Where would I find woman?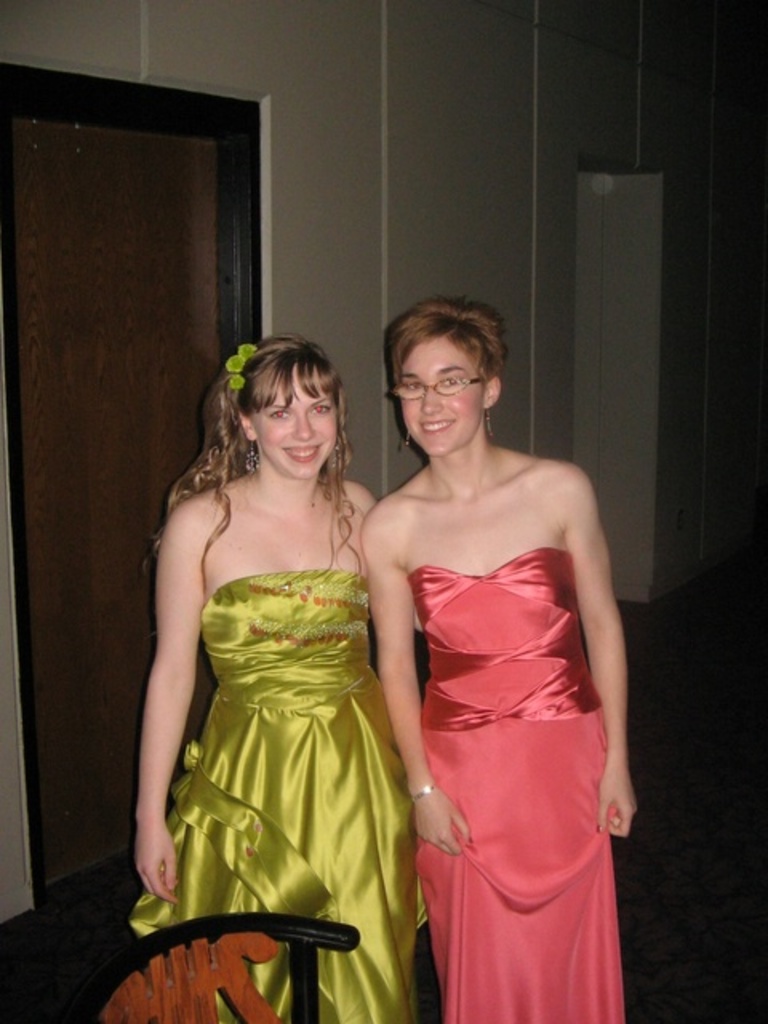
At bbox=[118, 331, 427, 955].
